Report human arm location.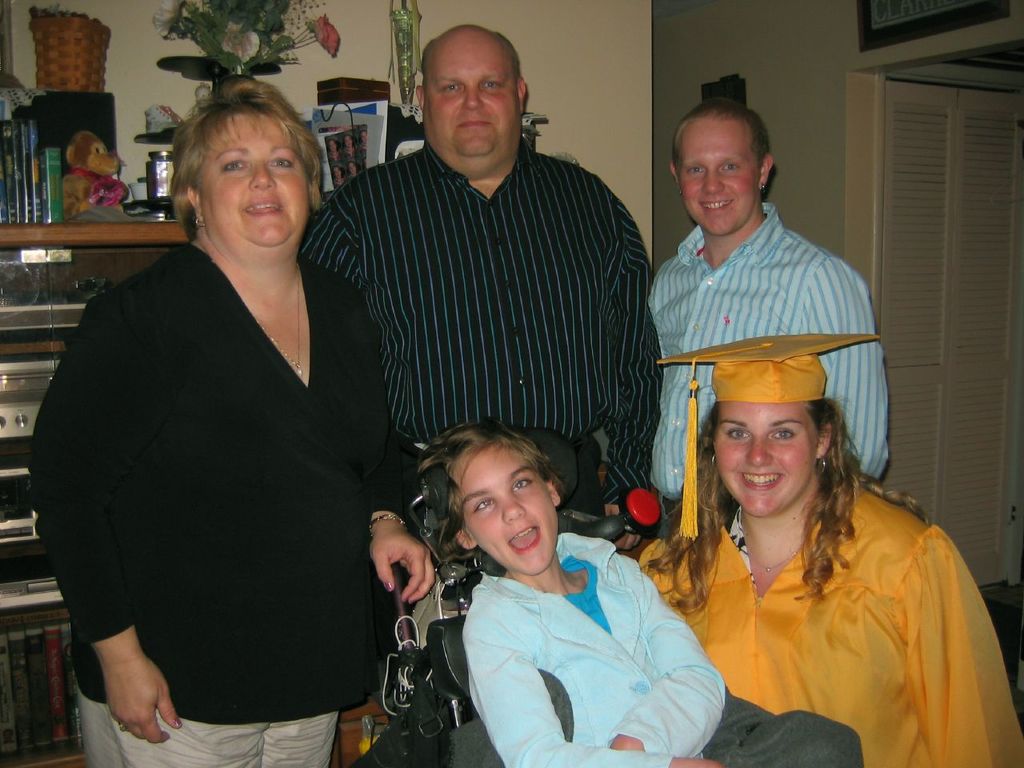
Report: x1=341, y1=282, x2=443, y2=618.
